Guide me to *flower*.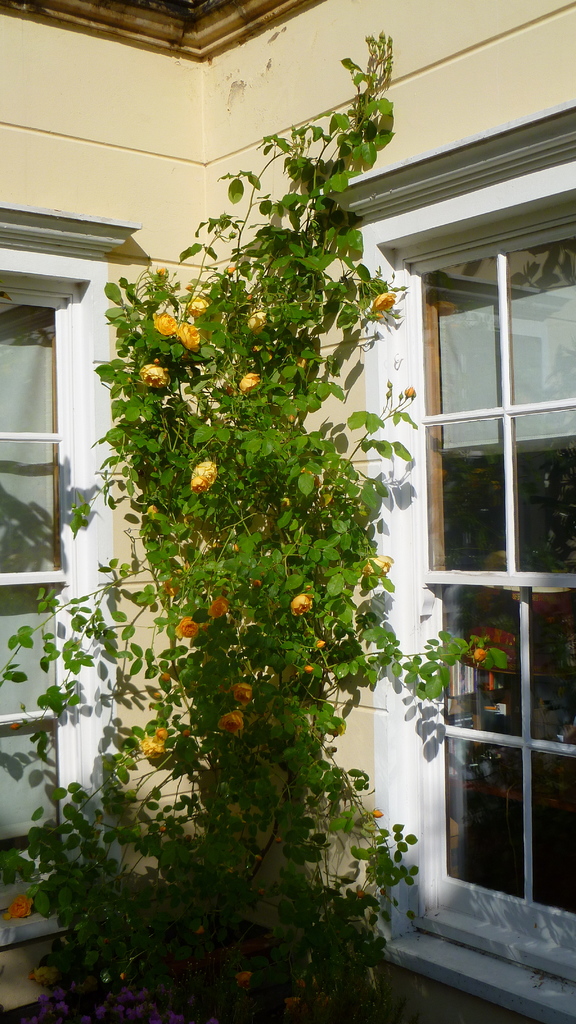
Guidance: {"x1": 180, "y1": 321, "x2": 200, "y2": 355}.
